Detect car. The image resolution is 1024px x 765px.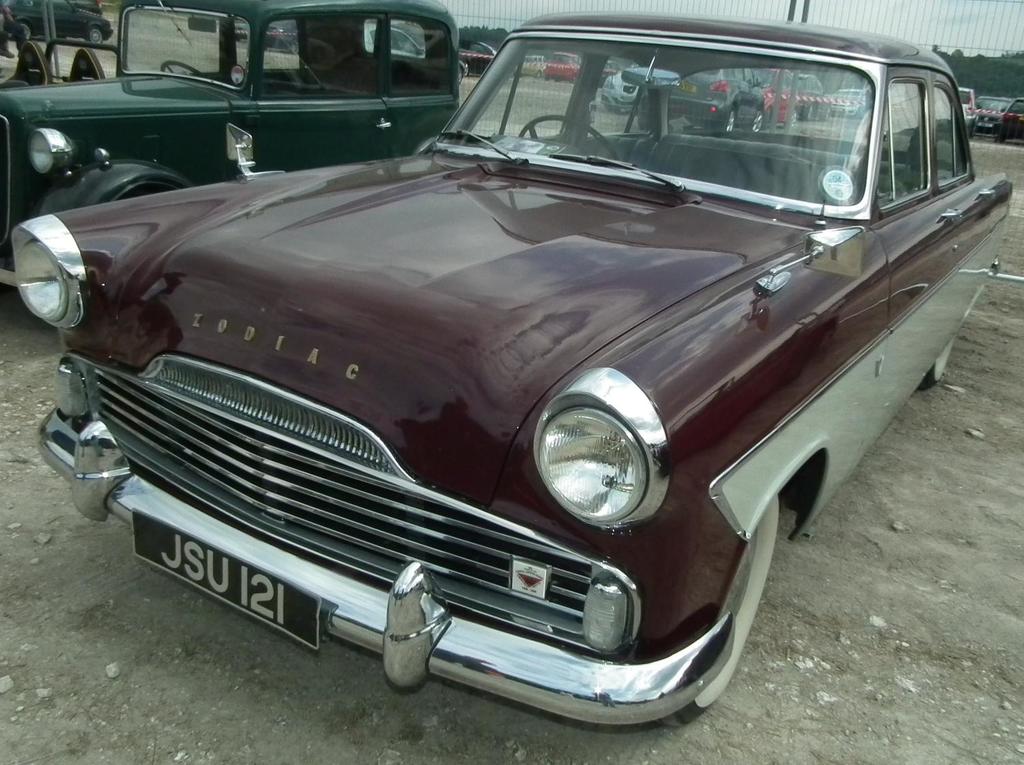
left=546, top=44, right=586, bottom=79.
